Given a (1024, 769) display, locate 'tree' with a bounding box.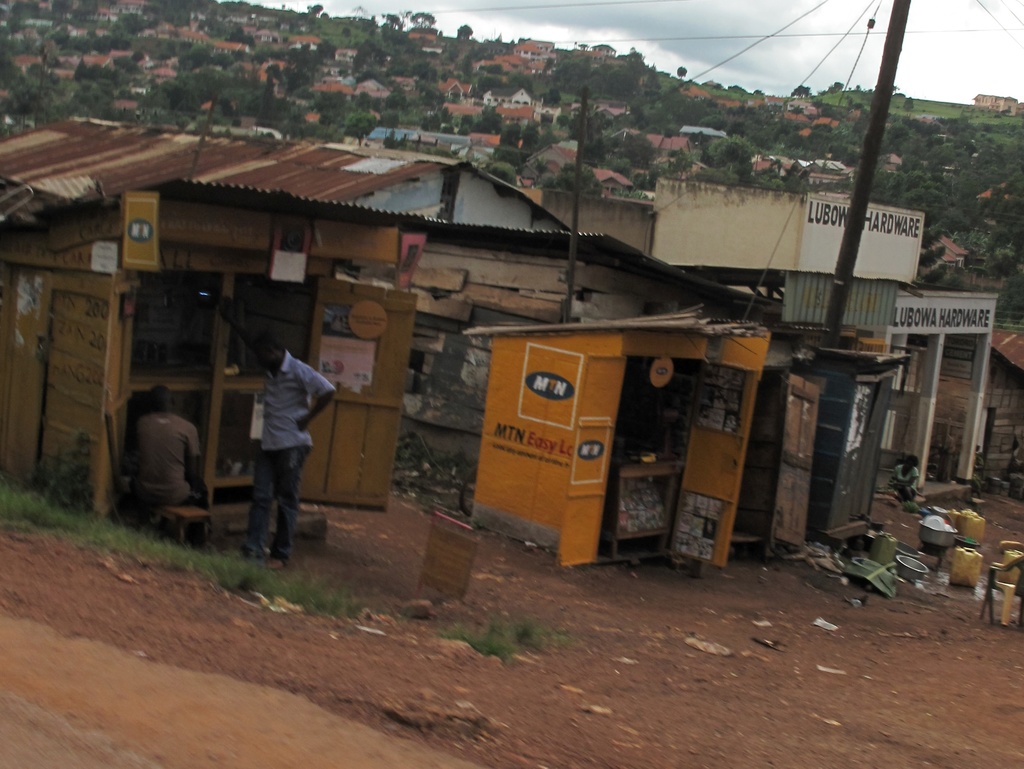
Located: (138, 67, 229, 106).
